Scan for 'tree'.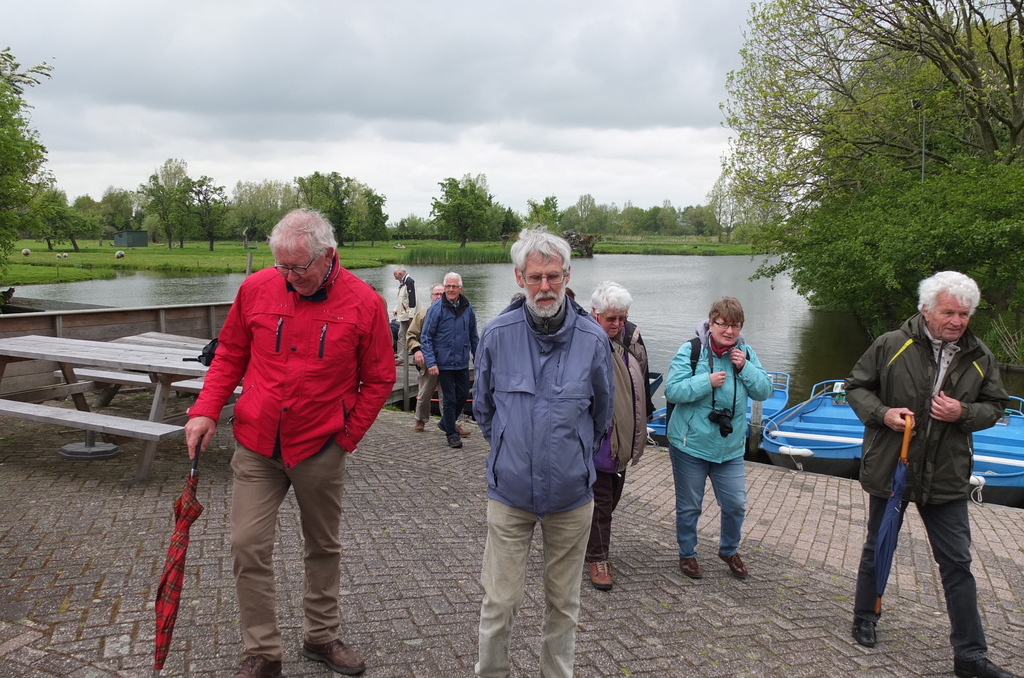
Scan result: select_region(0, 39, 80, 315).
